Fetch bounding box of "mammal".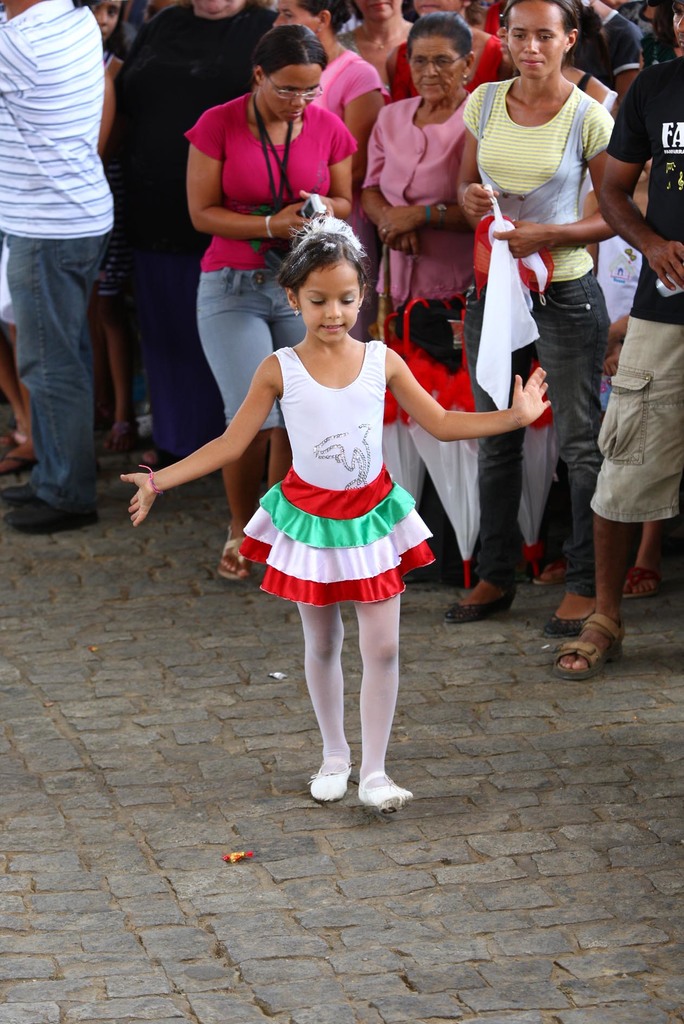
Bbox: {"x1": 578, "y1": 0, "x2": 683, "y2": 682}.
